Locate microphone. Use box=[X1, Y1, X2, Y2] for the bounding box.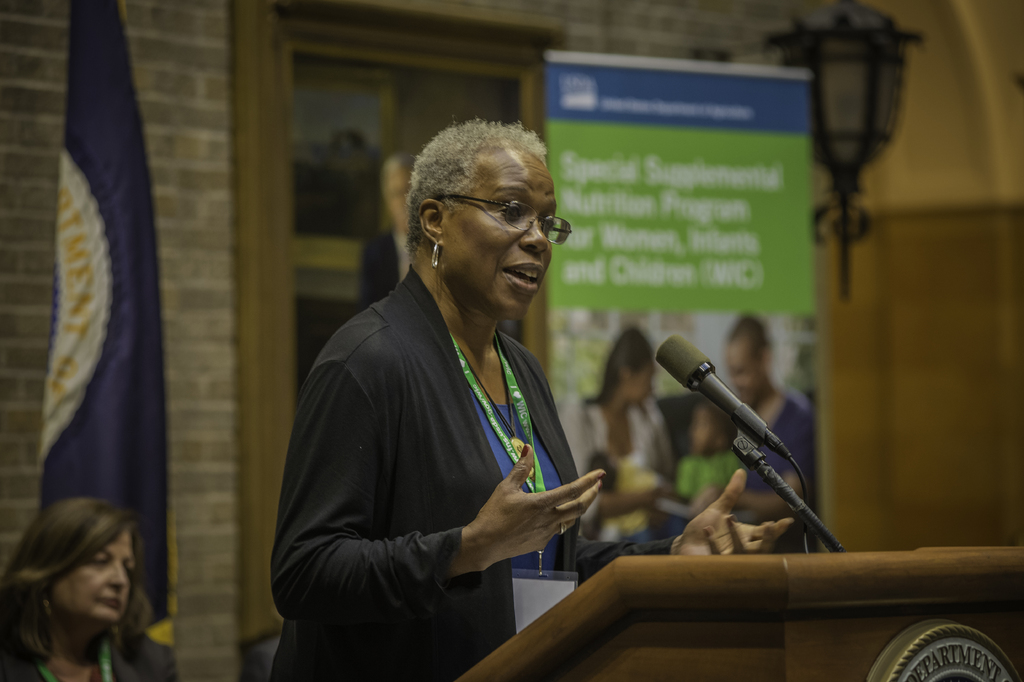
box=[730, 433, 847, 558].
